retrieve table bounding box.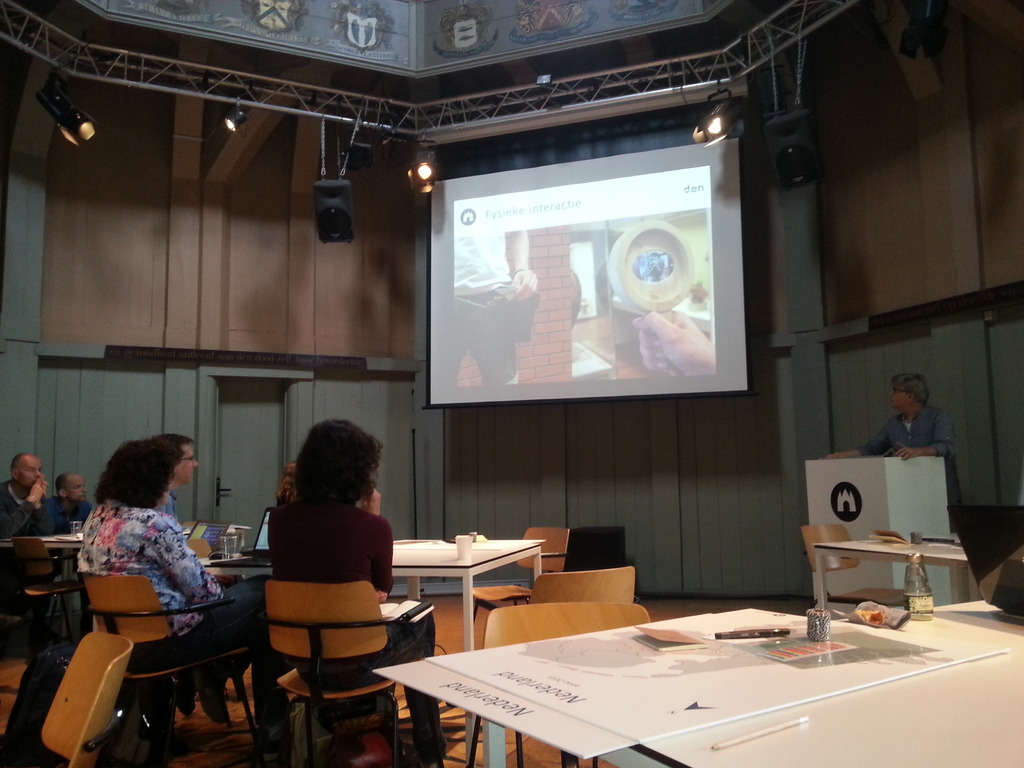
Bounding box: [0,516,90,621].
